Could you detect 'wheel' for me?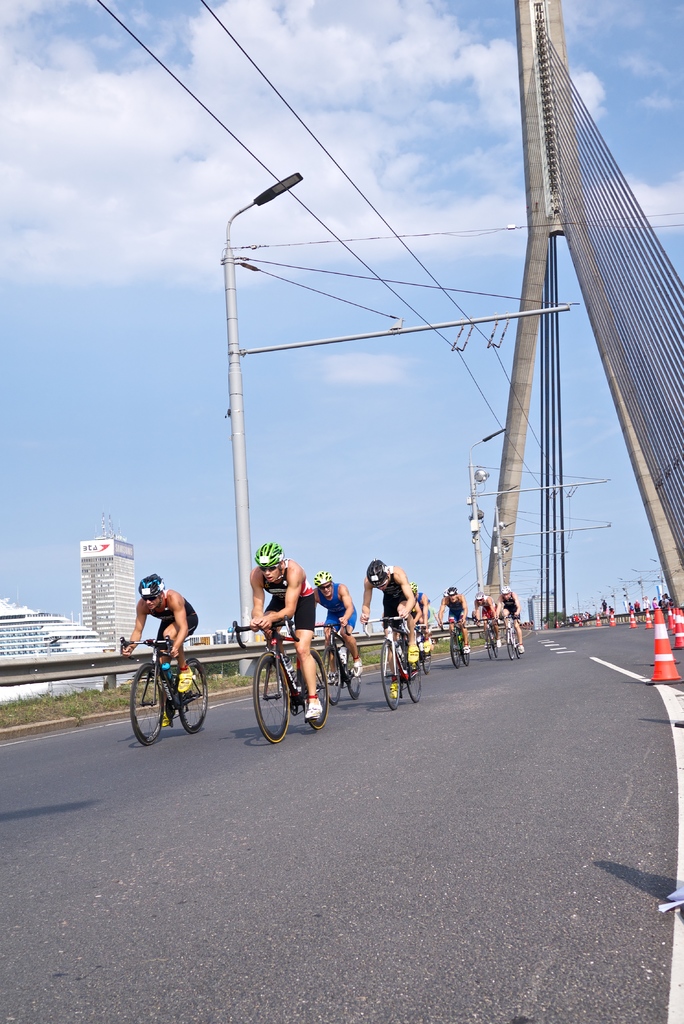
Detection result: {"left": 513, "top": 636, "right": 521, "bottom": 660}.
